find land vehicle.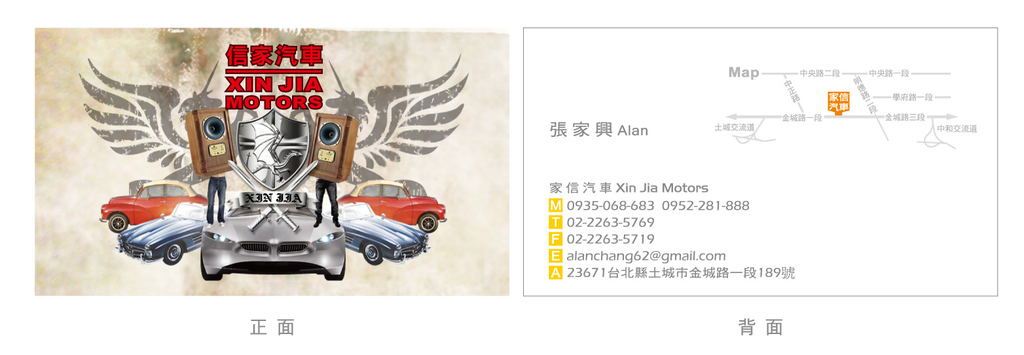
(331, 196, 428, 264).
